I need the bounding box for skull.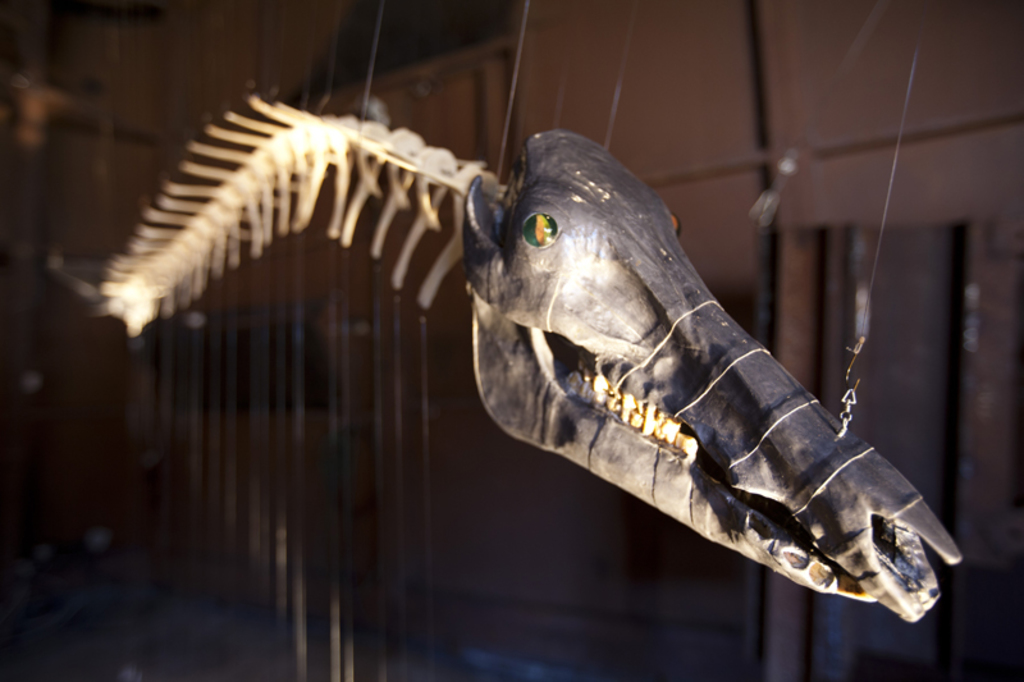
Here it is: 488, 139, 931, 609.
